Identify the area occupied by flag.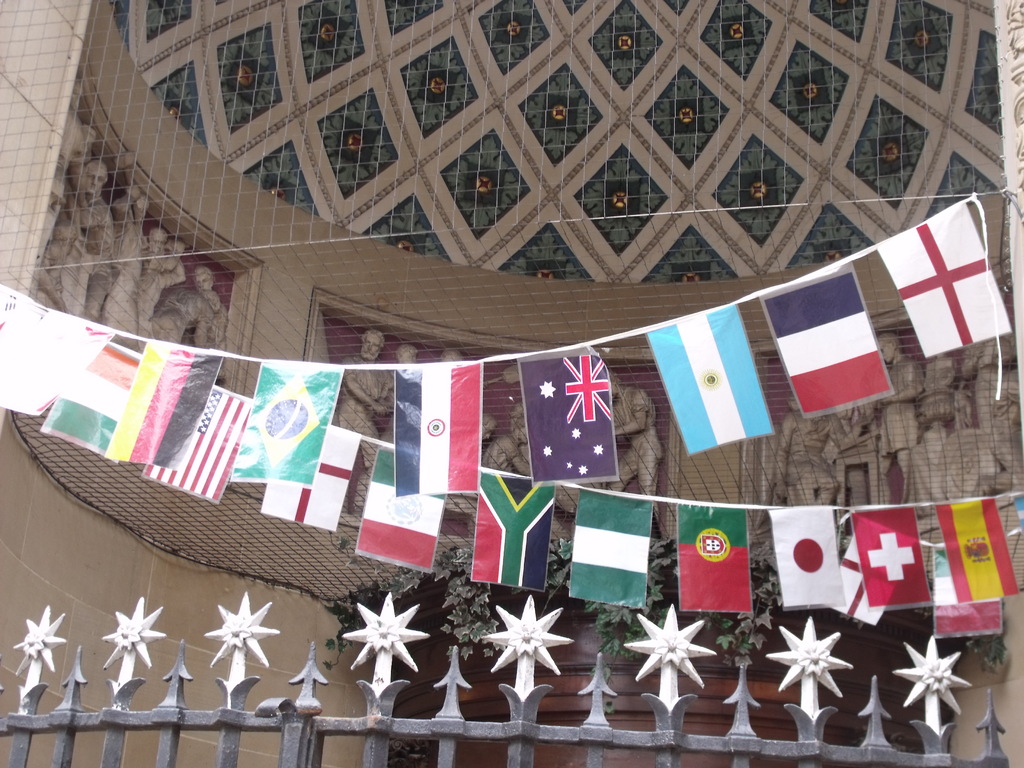
Area: bbox(848, 506, 927, 609).
